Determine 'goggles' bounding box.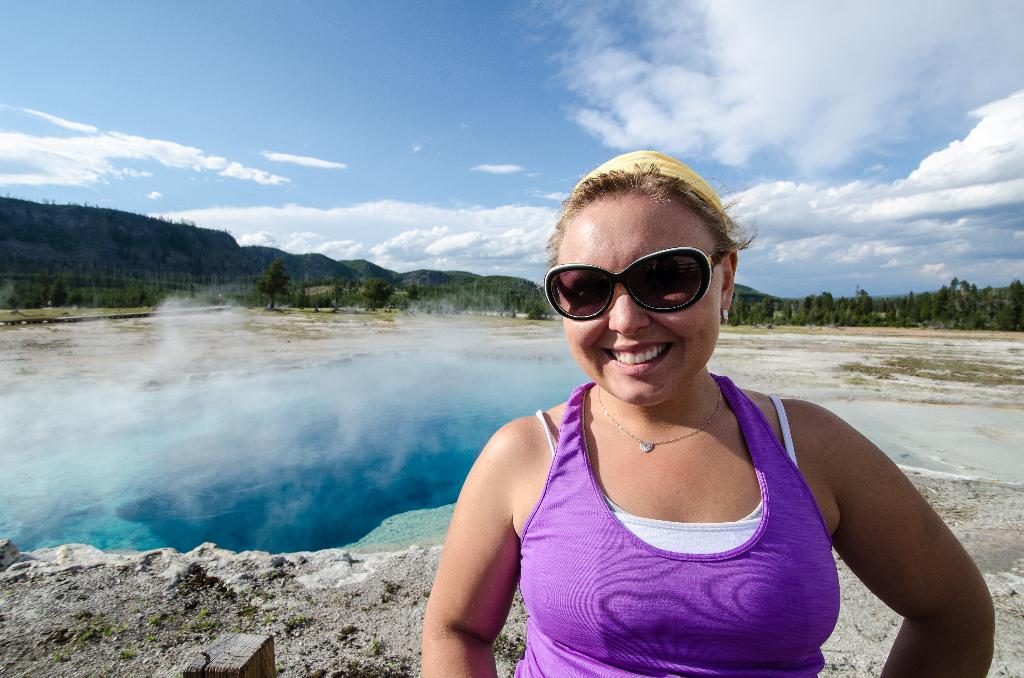
Determined: (x1=546, y1=243, x2=732, y2=323).
